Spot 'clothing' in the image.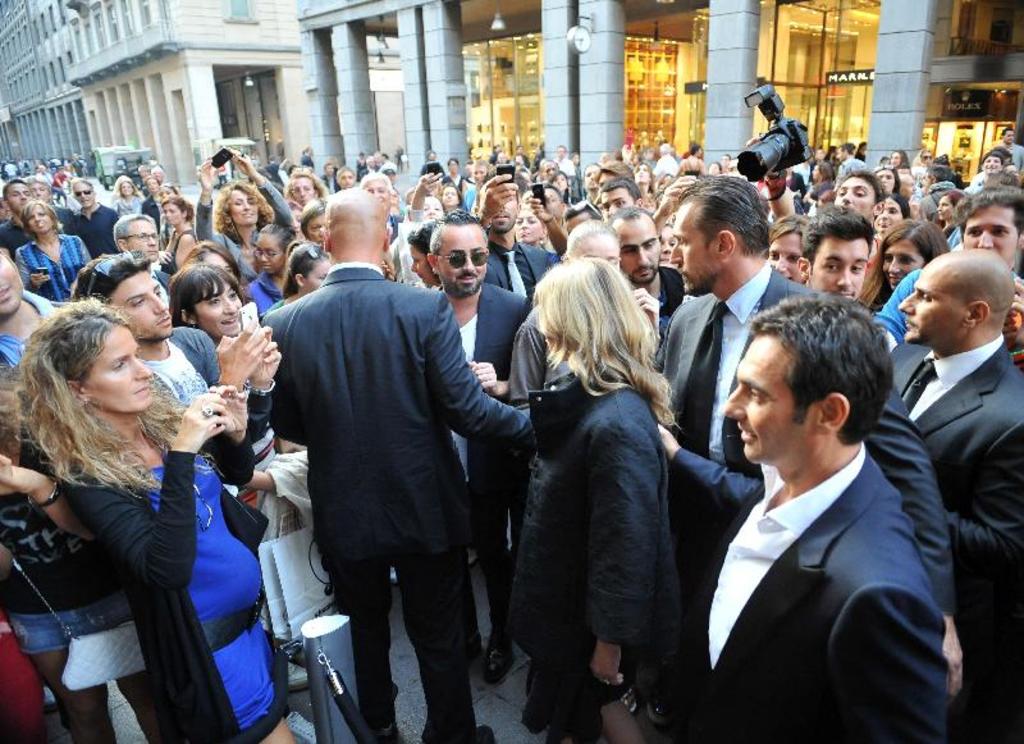
'clothing' found at 557,160,576,175.
